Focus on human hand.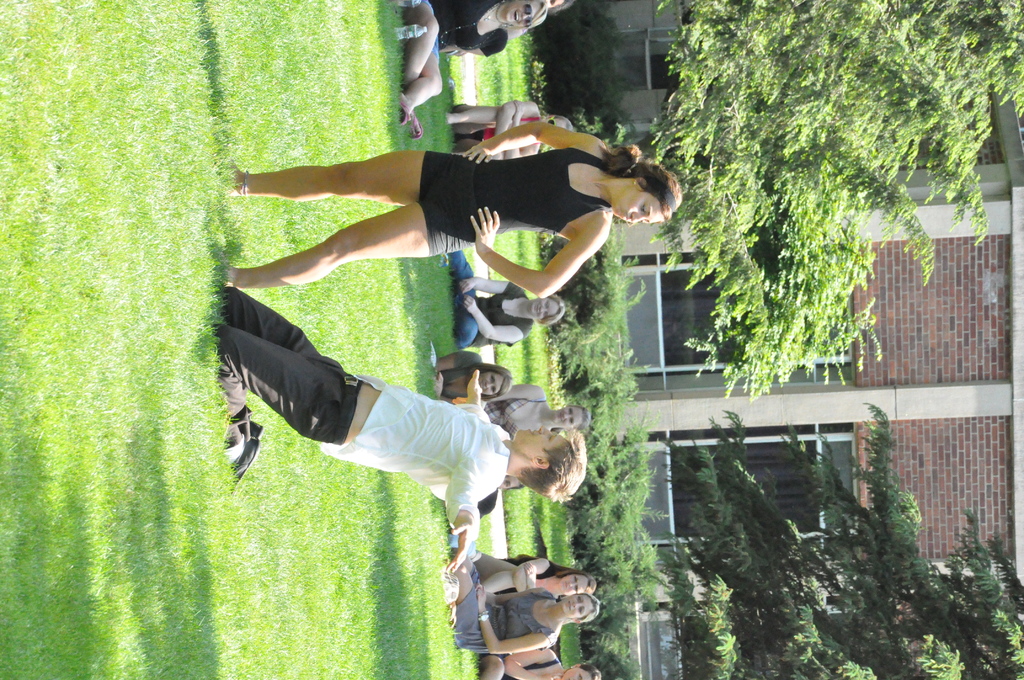
Focused at <box>475,582,485,592</box>.
